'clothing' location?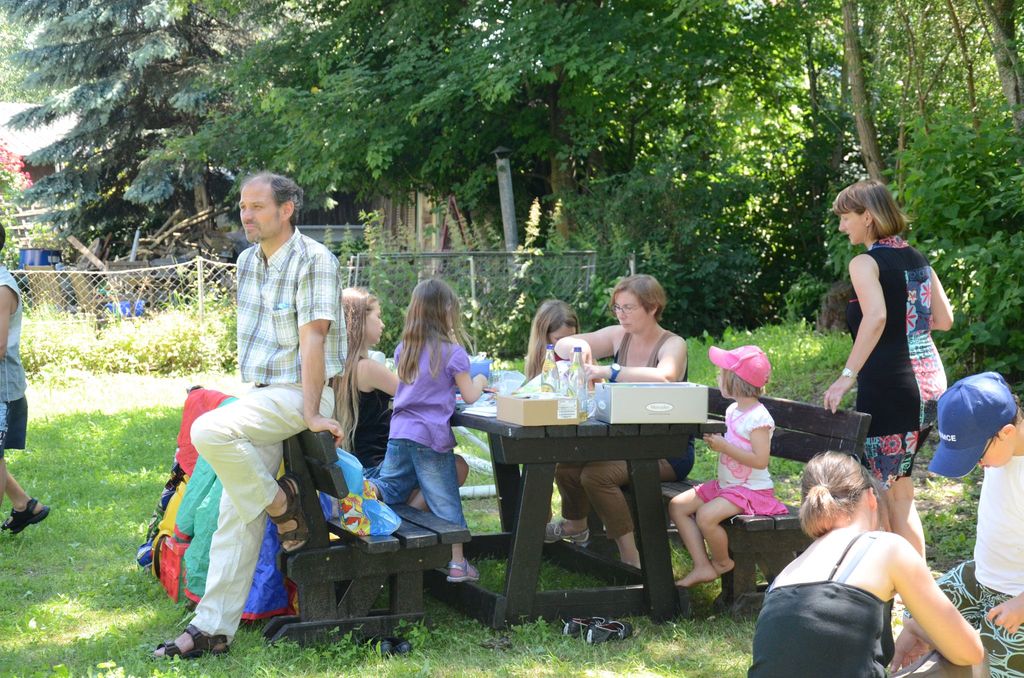
[x1=695, y1=397, x2=796, y2=516]
